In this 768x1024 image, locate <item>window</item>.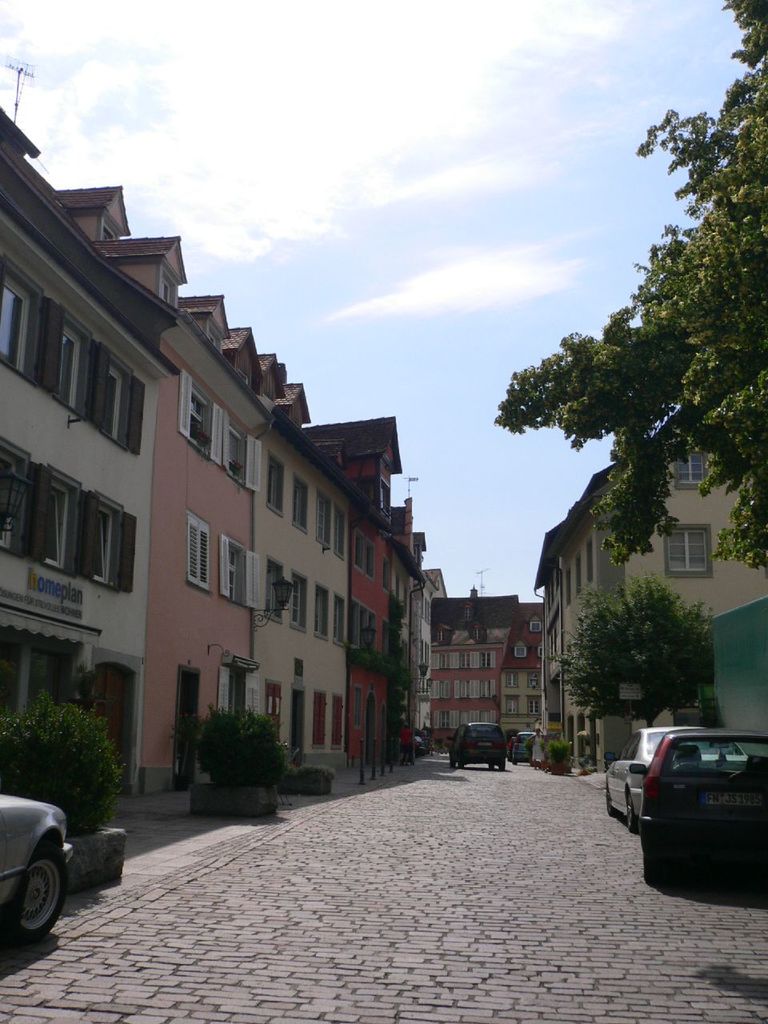
Bounding box: 663,528,714,581.
